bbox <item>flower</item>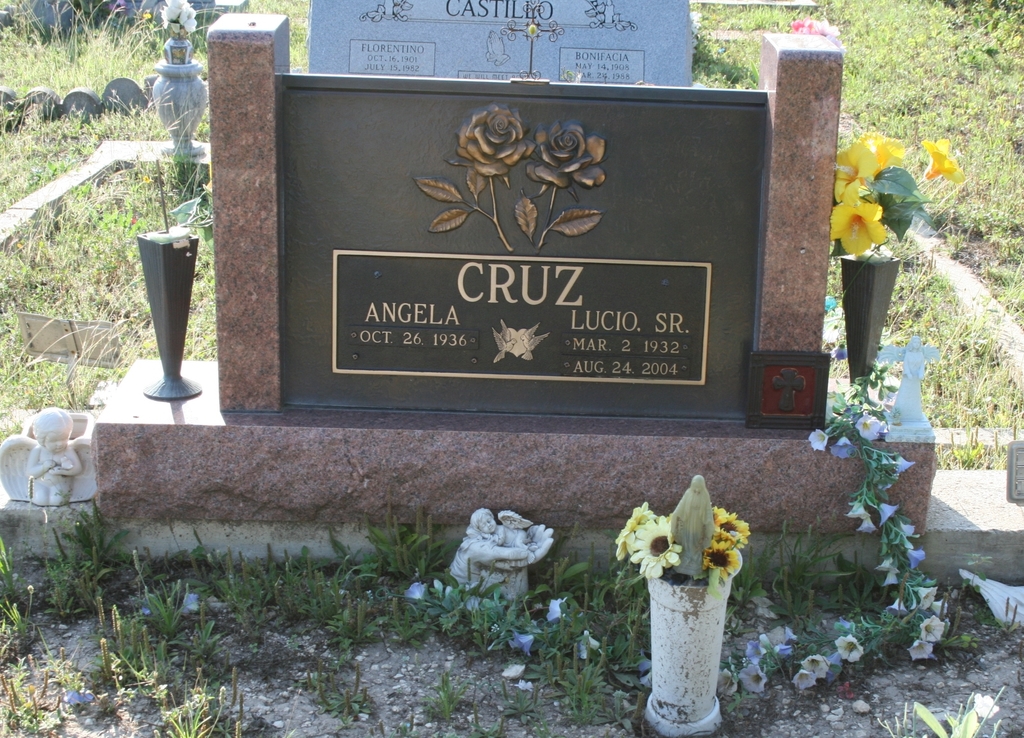
847:502:867:521
